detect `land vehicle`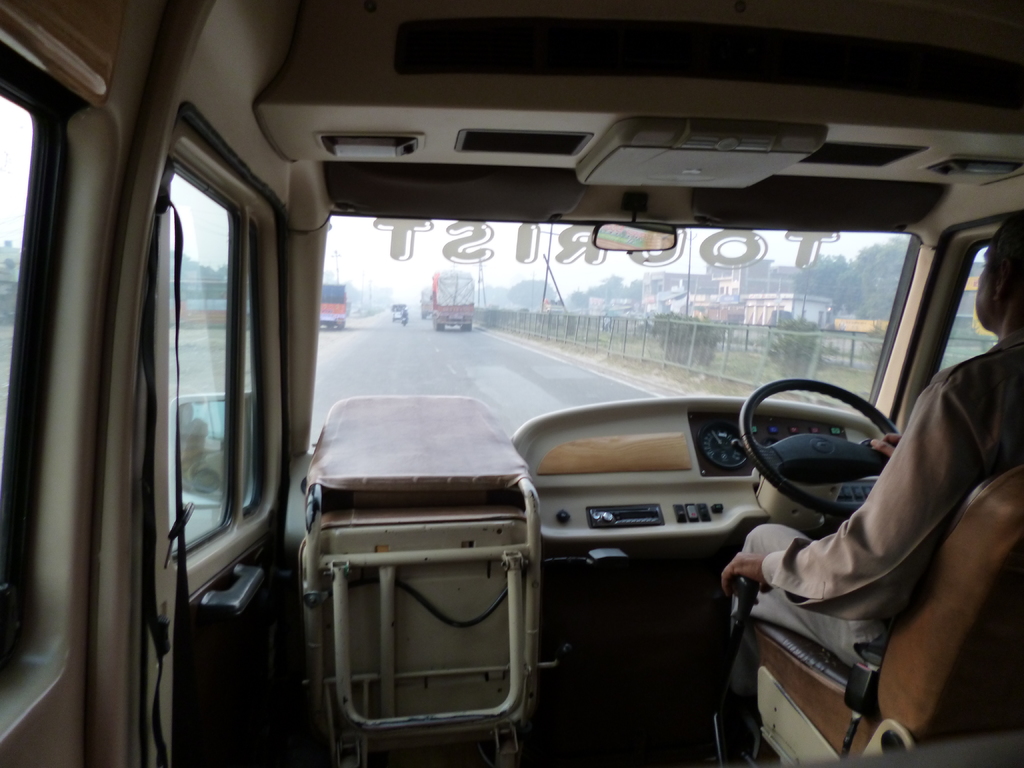
[393,300,408,316]
